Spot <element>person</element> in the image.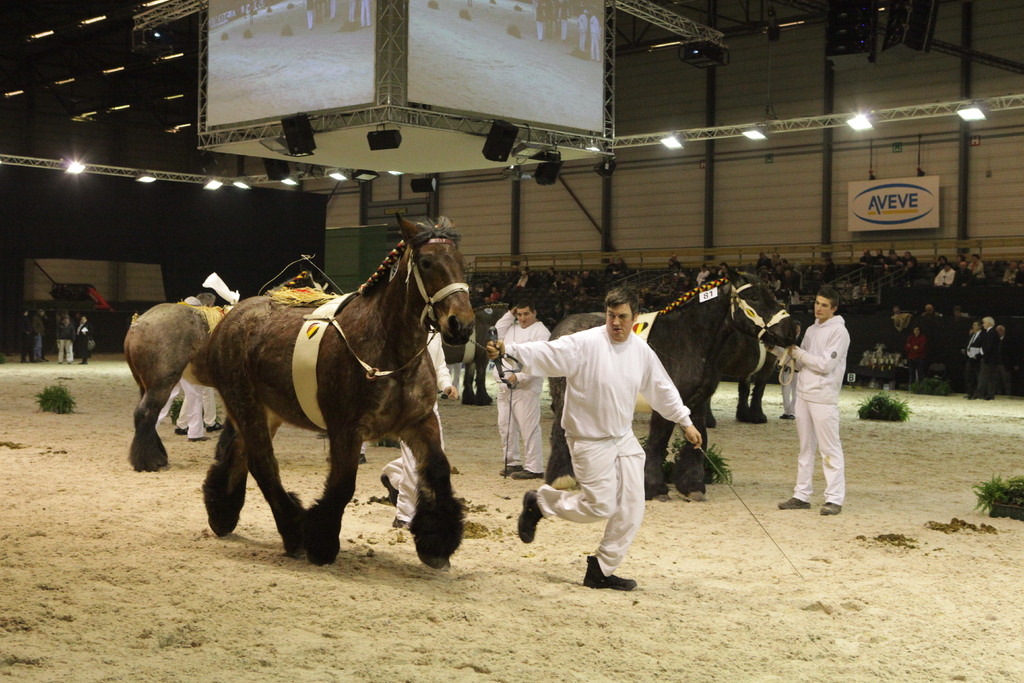
<element>person</element> found at box(498, 299, 553, 479).
